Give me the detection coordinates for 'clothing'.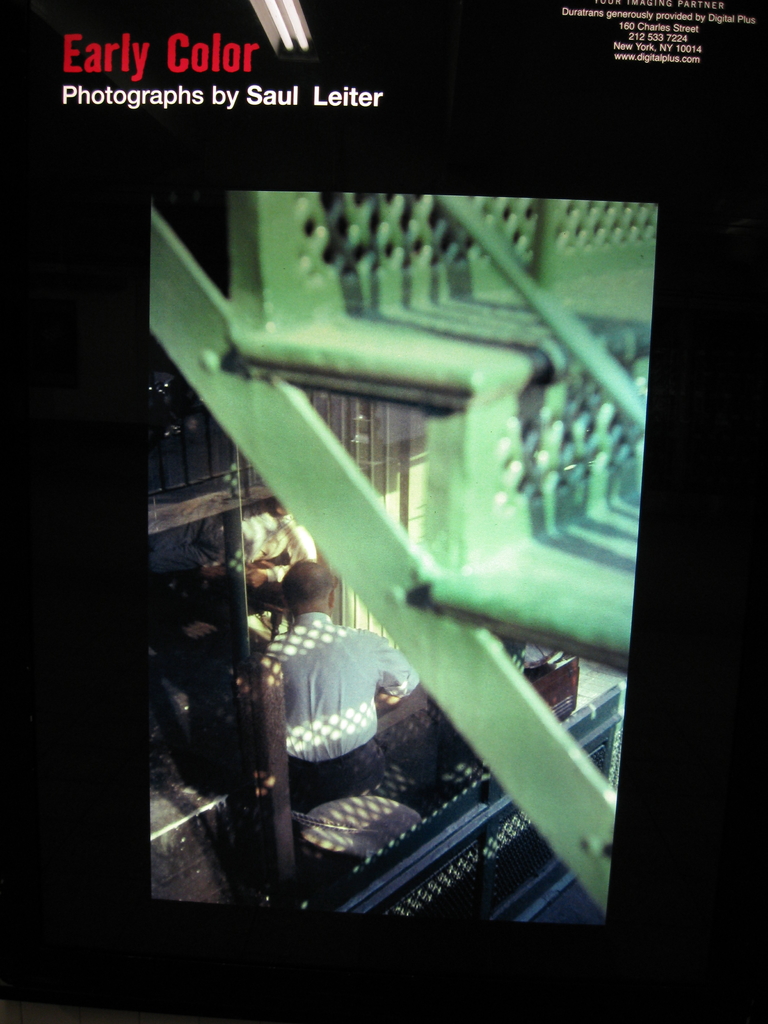
<region>262, 610, 410, 761</region>.
